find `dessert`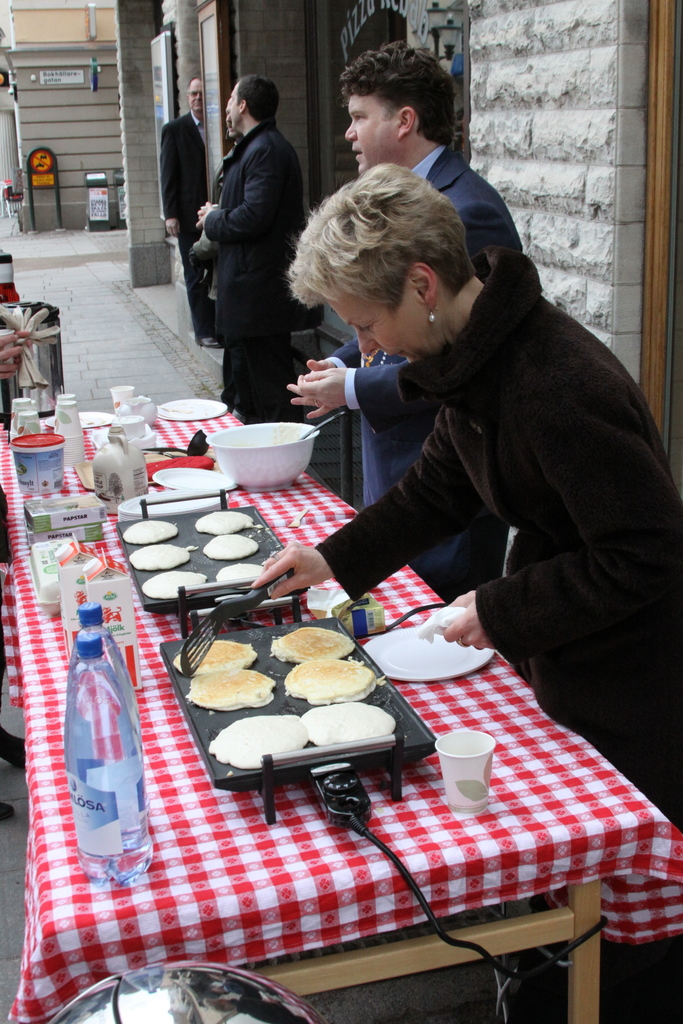
(left=188, top=669, right=275, bottom=708)
